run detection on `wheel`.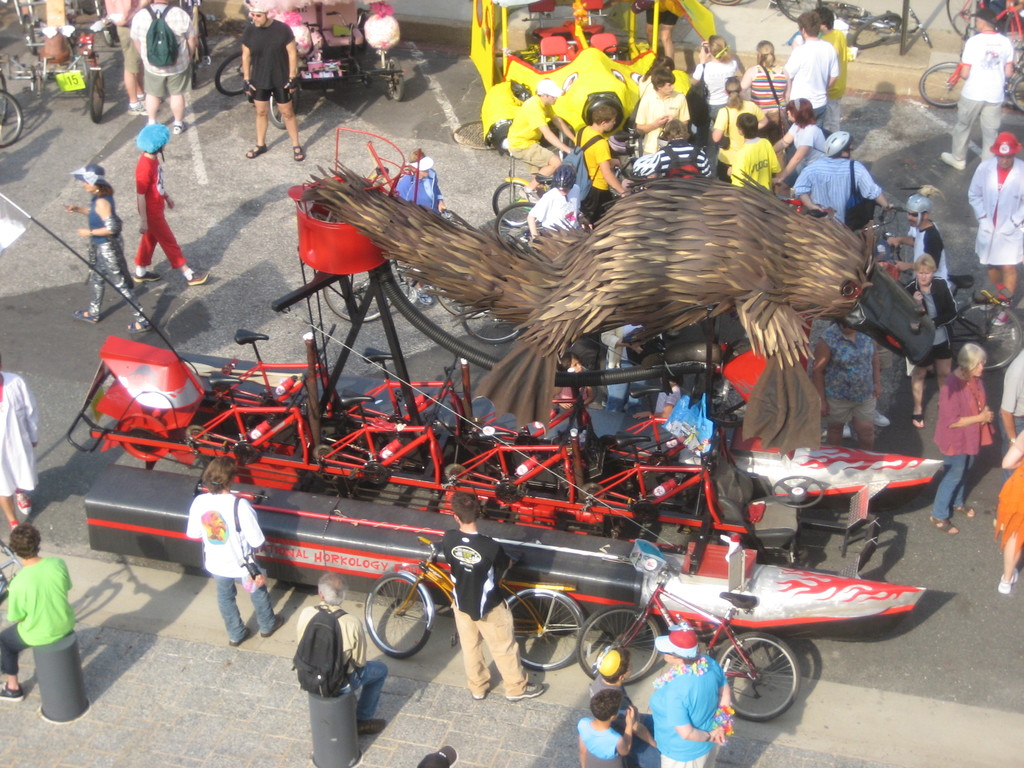
Result: x1=1010, y1=71, x2=1023, y2=116.
